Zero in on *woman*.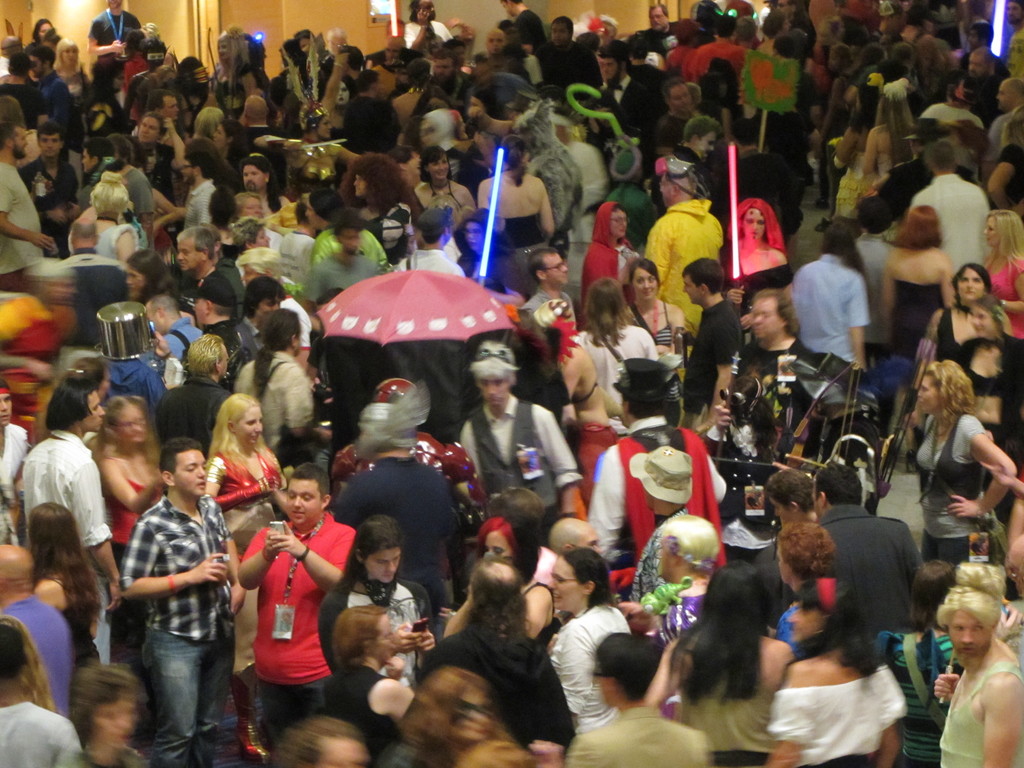
Zeroed in: box(369, 664, 507, 767).
